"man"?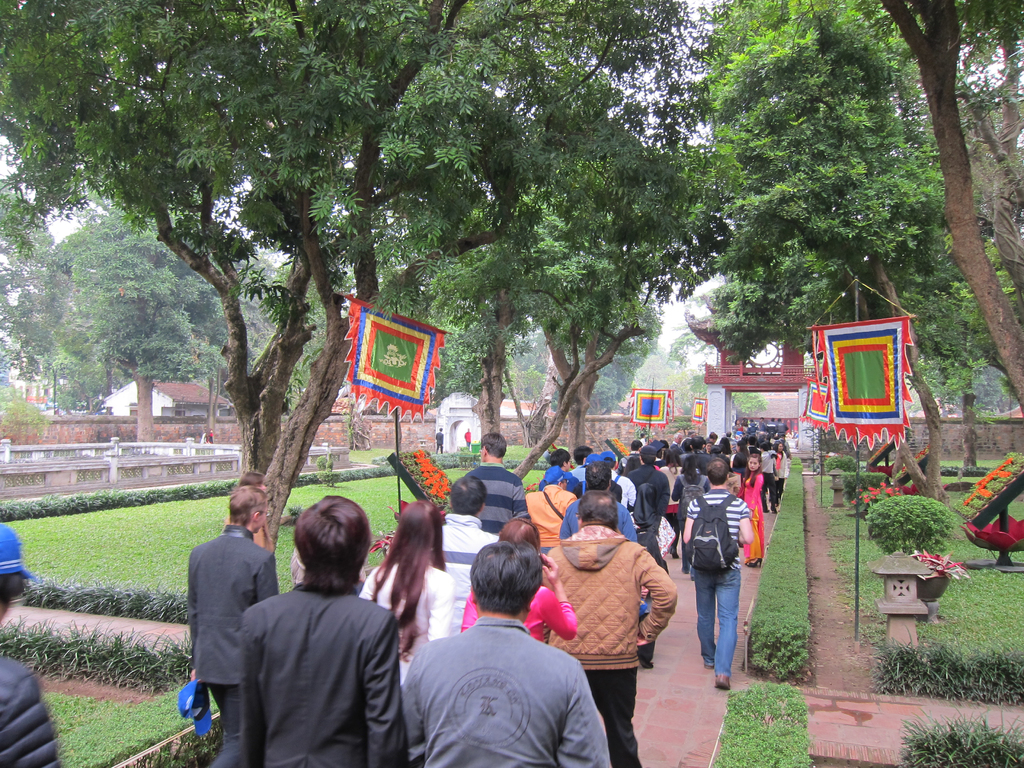
BBox(184, 483, 282, 767)
